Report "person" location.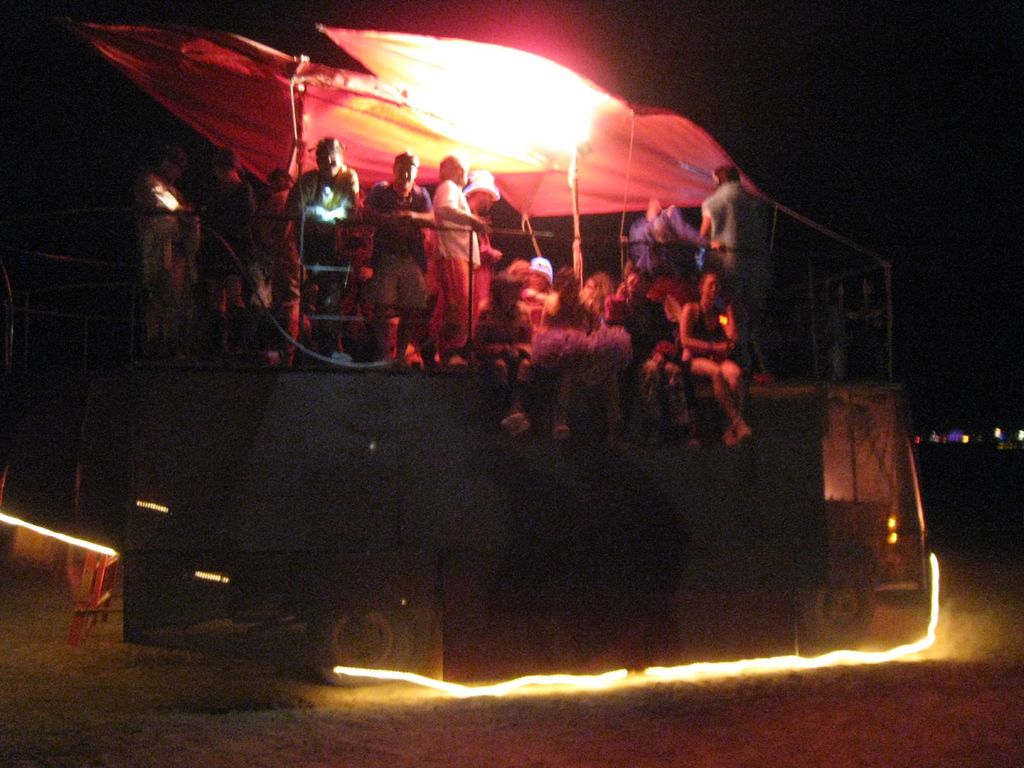
Report: [x1=465, y1=271, x2=528, y2=440].
